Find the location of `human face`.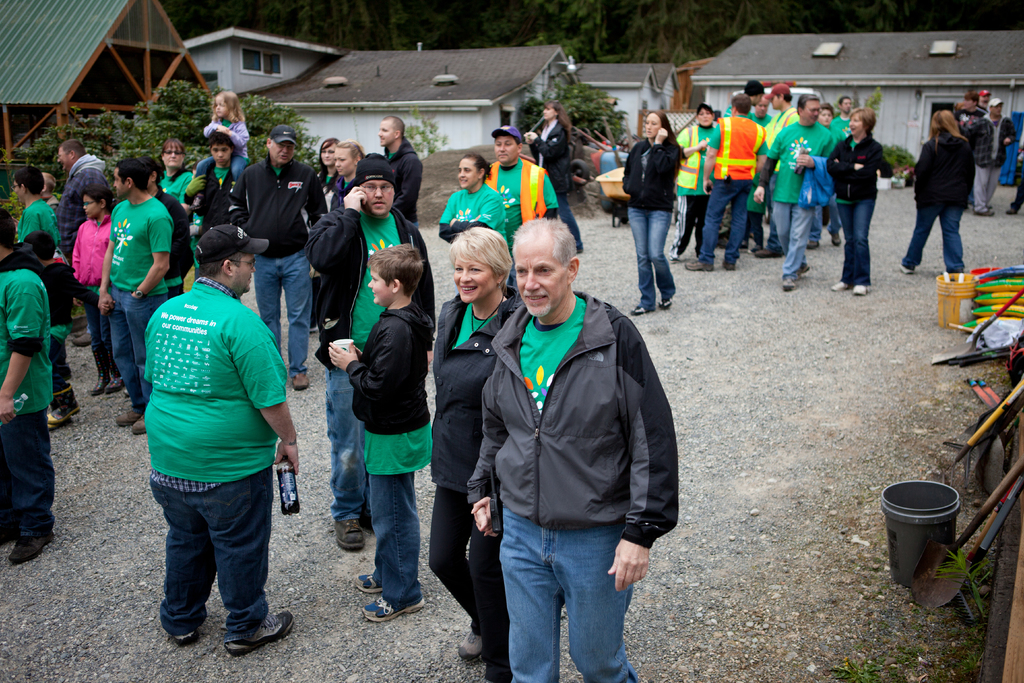
Location: <bbox>81, 195, 97, 218</bbox>.
